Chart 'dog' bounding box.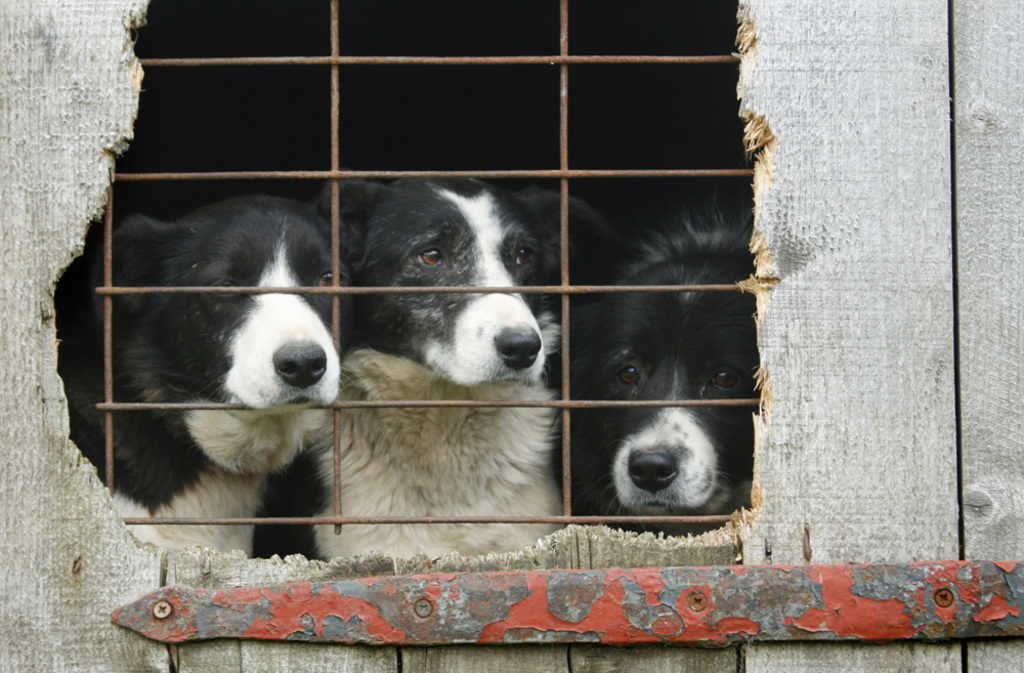
Charted: crop(50, 196, 356, 555).
